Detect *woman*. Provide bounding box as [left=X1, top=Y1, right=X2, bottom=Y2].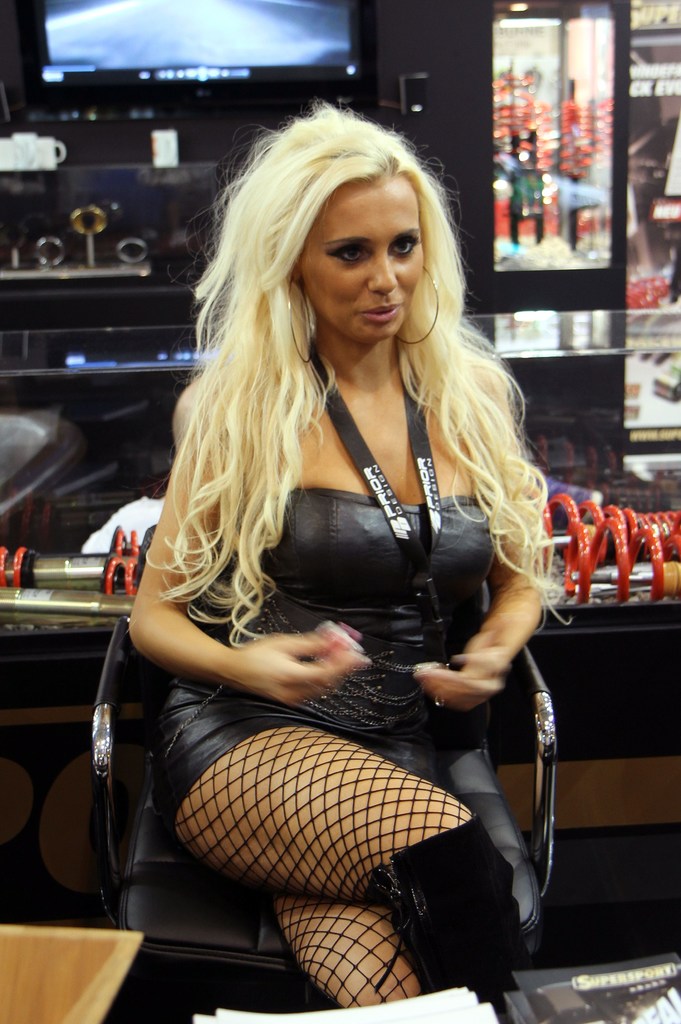
[left=111, top=81, right=570, bottom=1020].
